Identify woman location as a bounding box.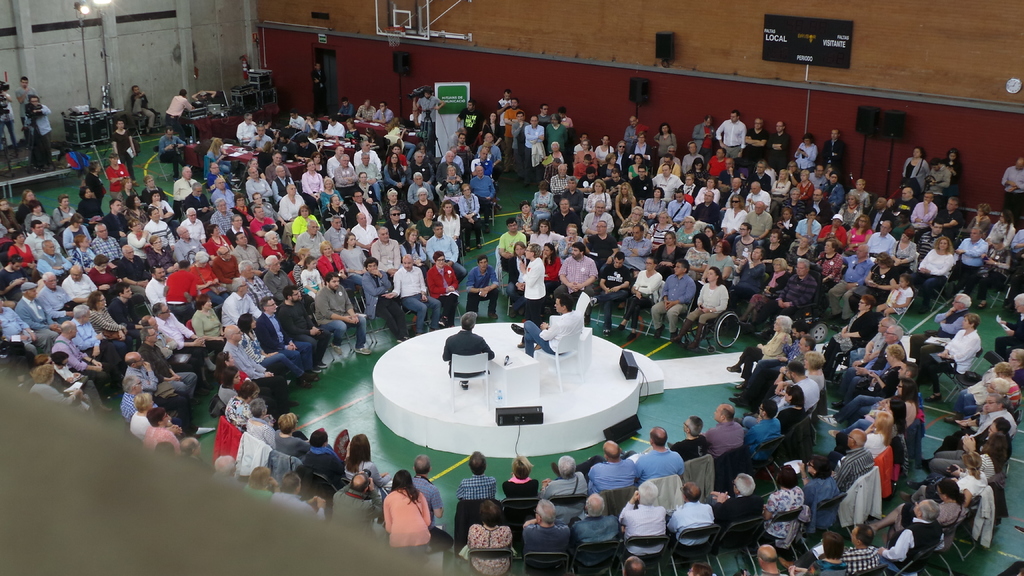
bbox(214, 345, 299, 407).
